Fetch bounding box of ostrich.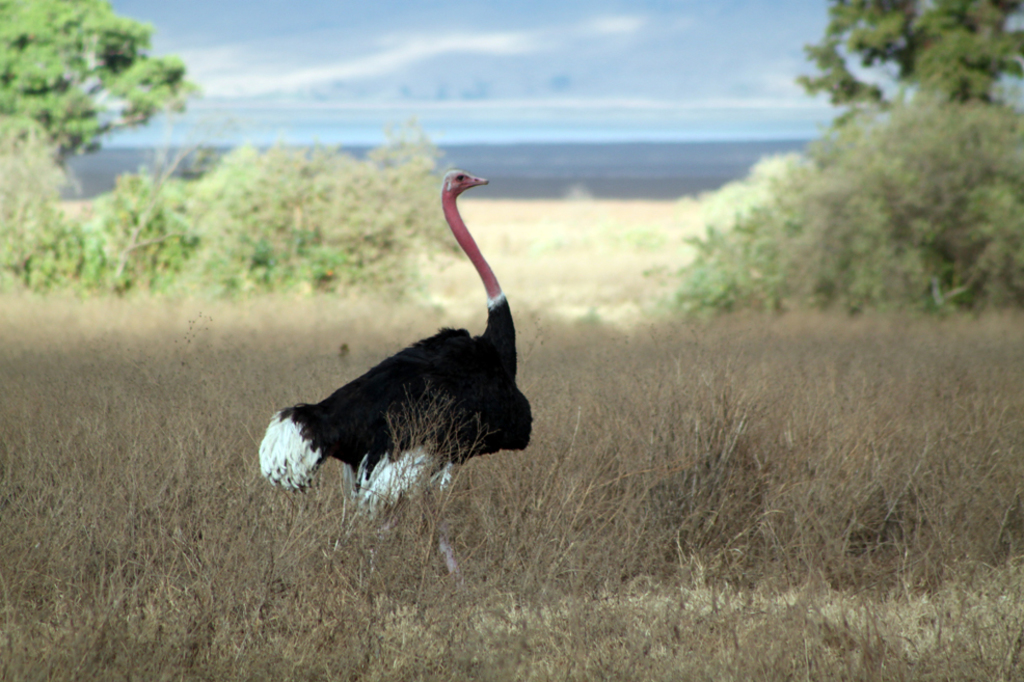
Bbox: 253:169:537:518.
